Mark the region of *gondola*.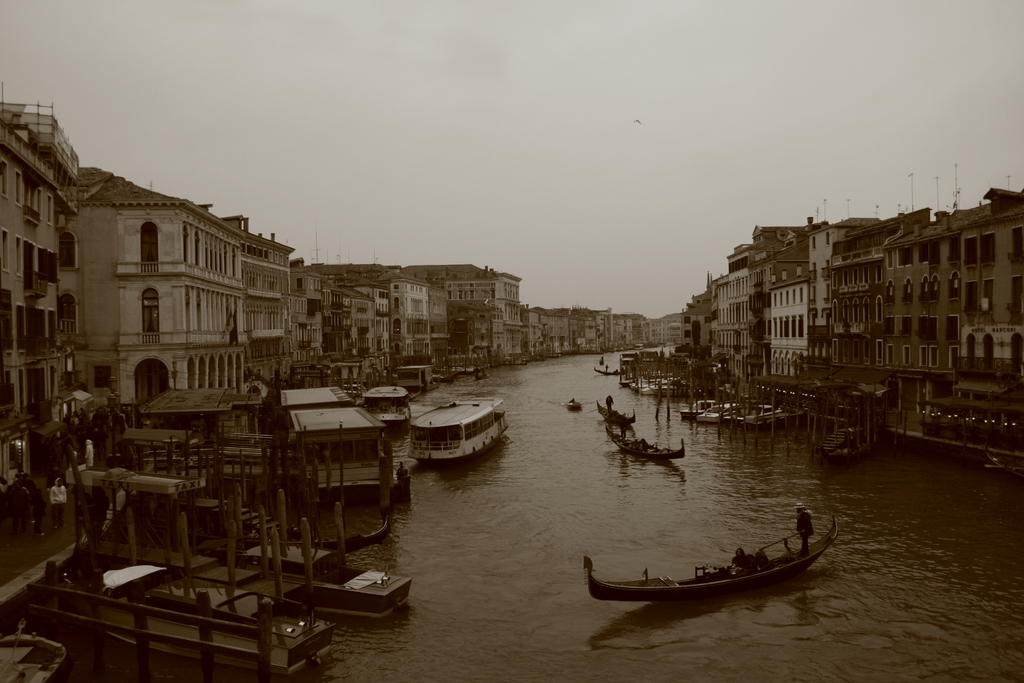
Region: 92/490/393/562.
